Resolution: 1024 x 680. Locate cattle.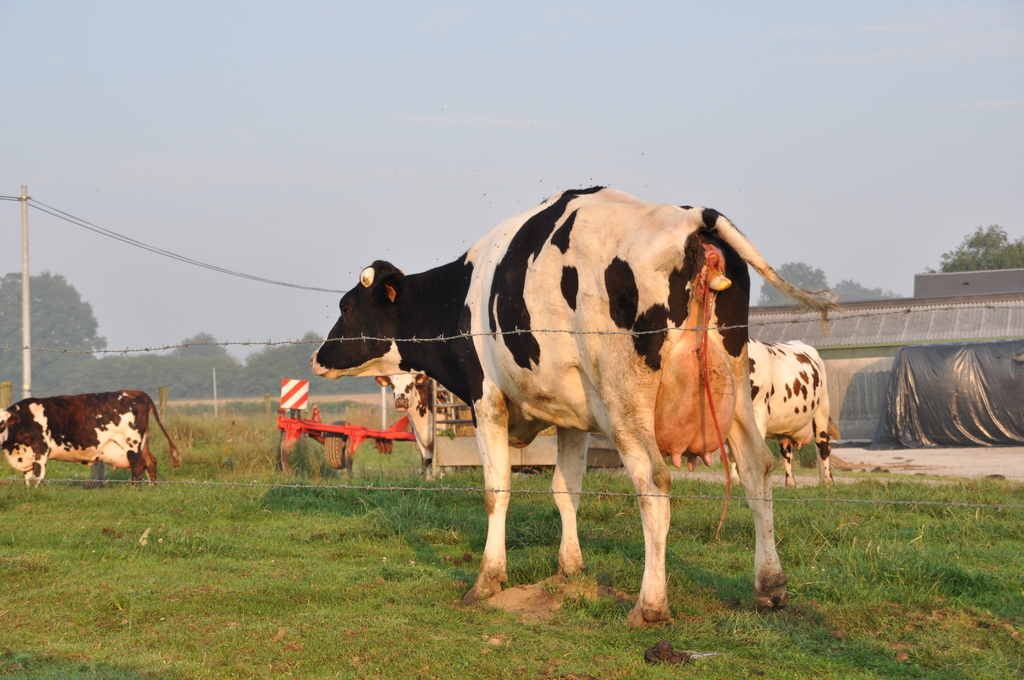
x1=290 y1=172 x2=826 y2=635.
